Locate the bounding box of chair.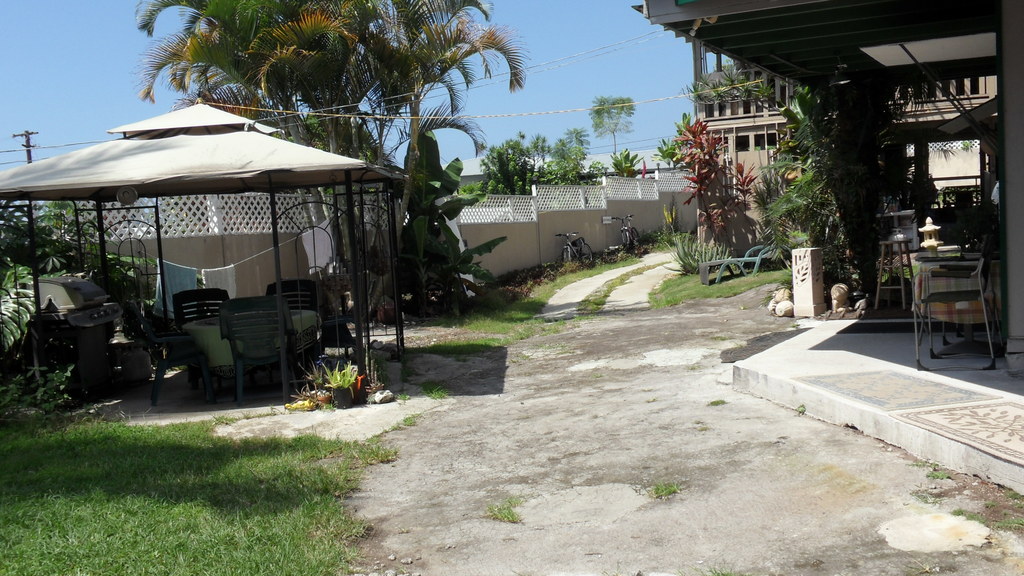
Bounding box: l=173, t=287, r=236, b=387.
